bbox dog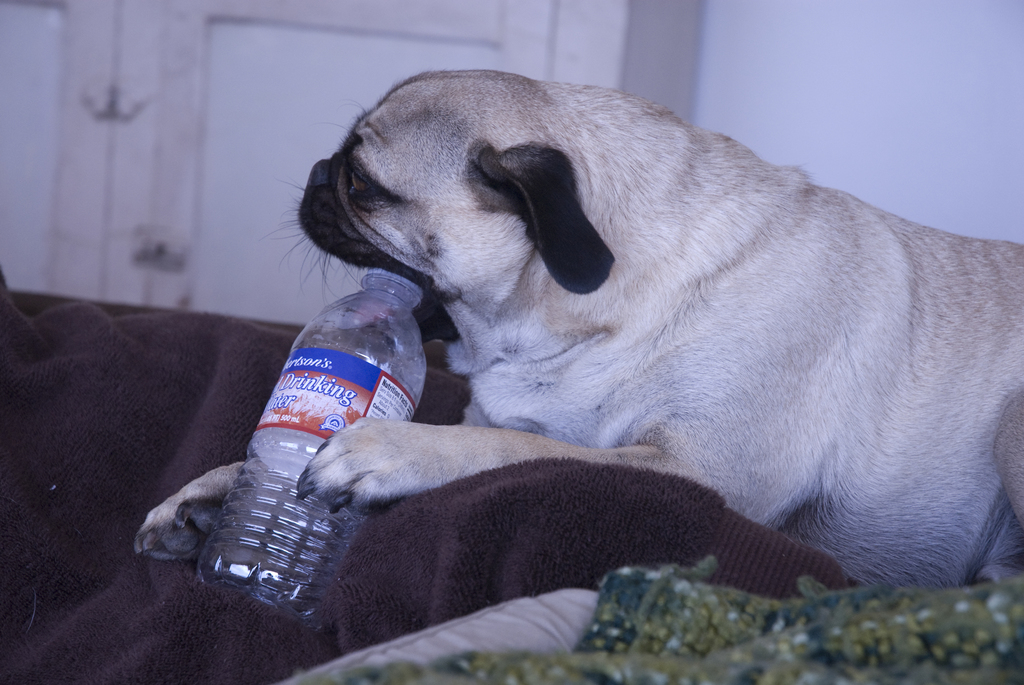
[135, 67, 1023, 564]
